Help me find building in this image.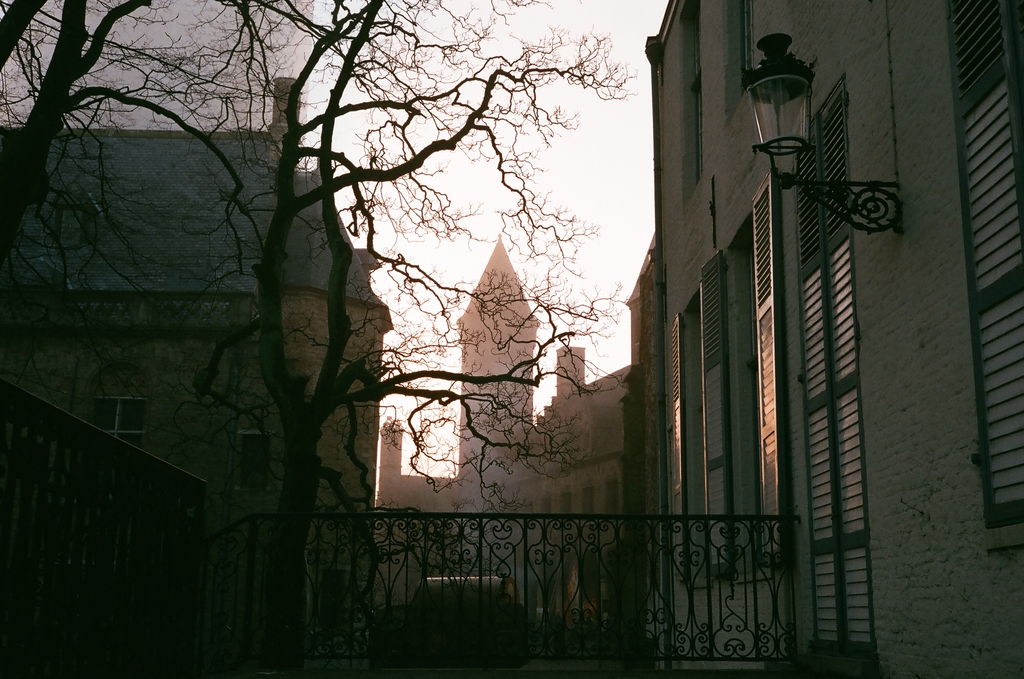
Found it: [left=0, top=72, right=396, bottom=678].
